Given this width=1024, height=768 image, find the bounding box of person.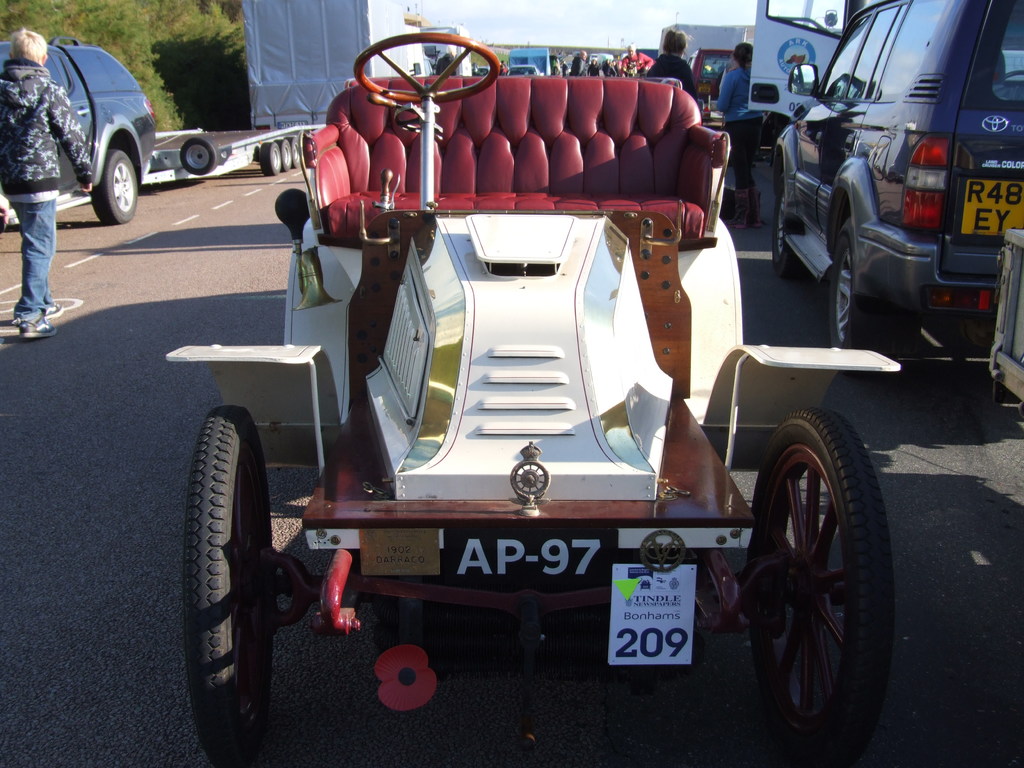
Rect(652, 32, 698, 98).
